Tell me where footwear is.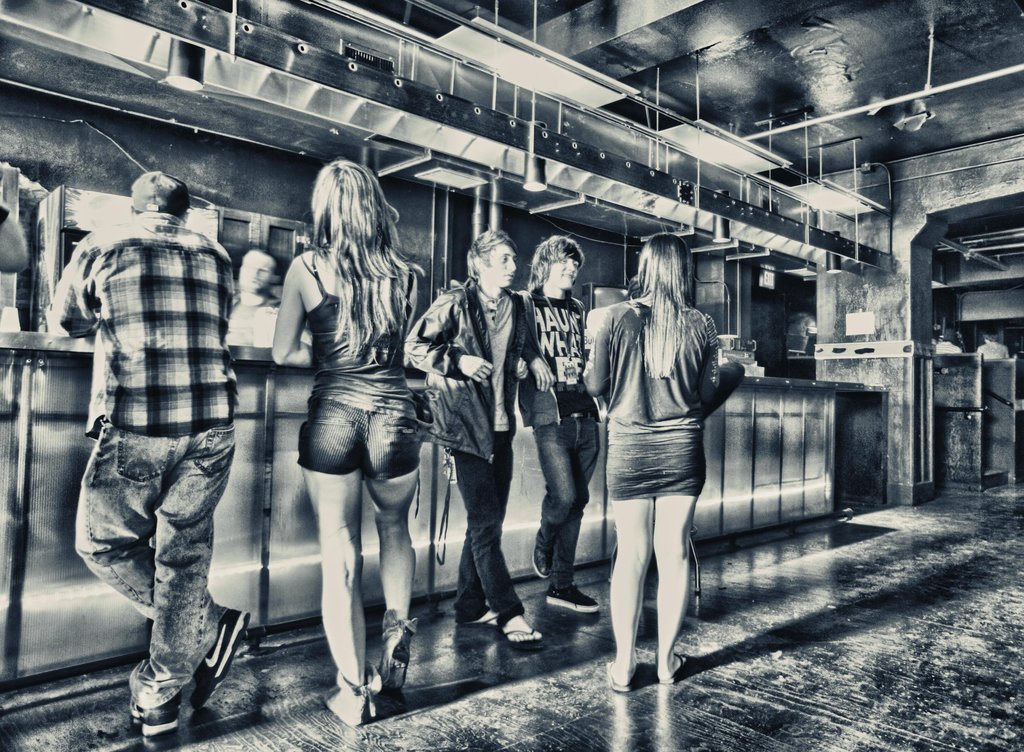
footwear is at BBox(534, 541, 556, 583).
